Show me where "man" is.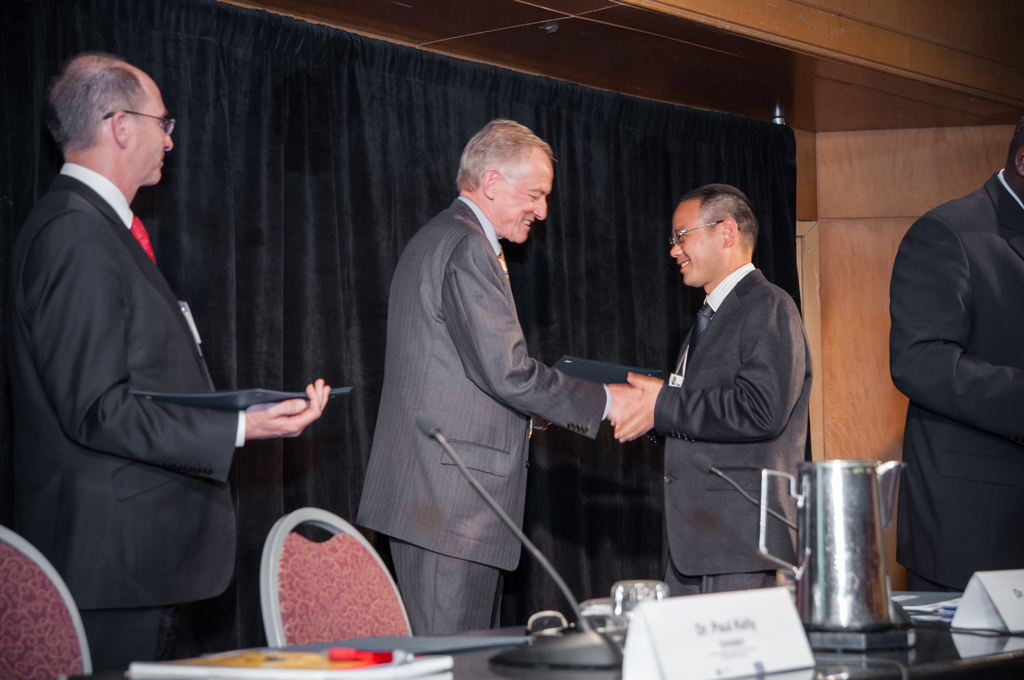
"man" is at 610,179,813,599.
